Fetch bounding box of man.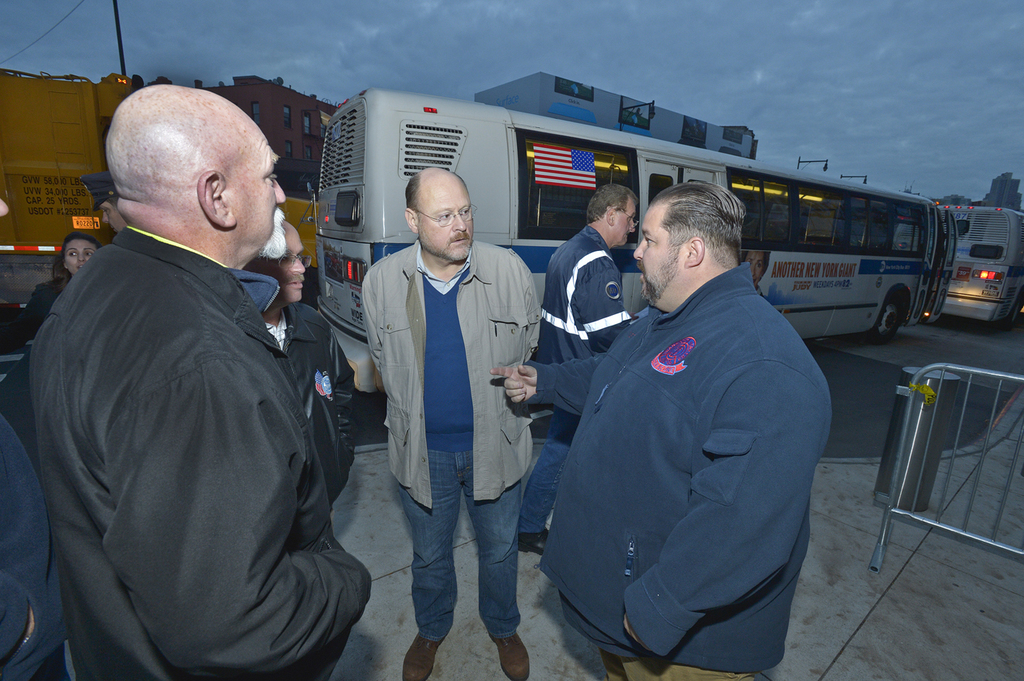
Bbox: region(490, 177, 828, 680).
